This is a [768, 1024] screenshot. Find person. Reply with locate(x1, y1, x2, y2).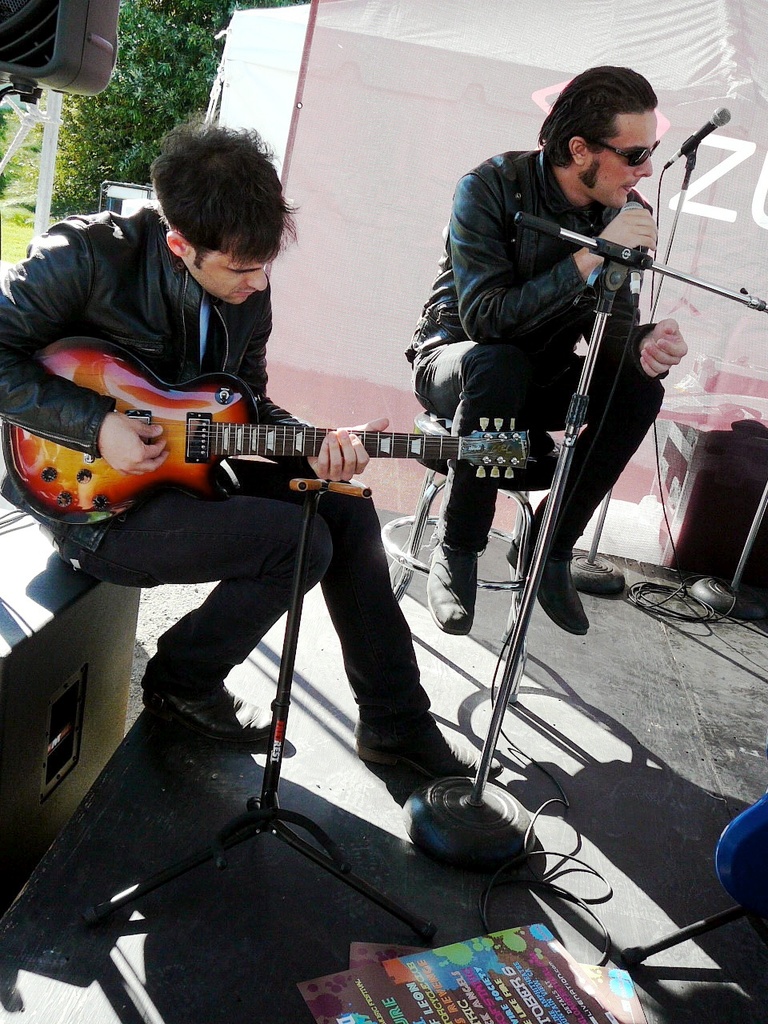
locate(0, 132, 501, 820).
